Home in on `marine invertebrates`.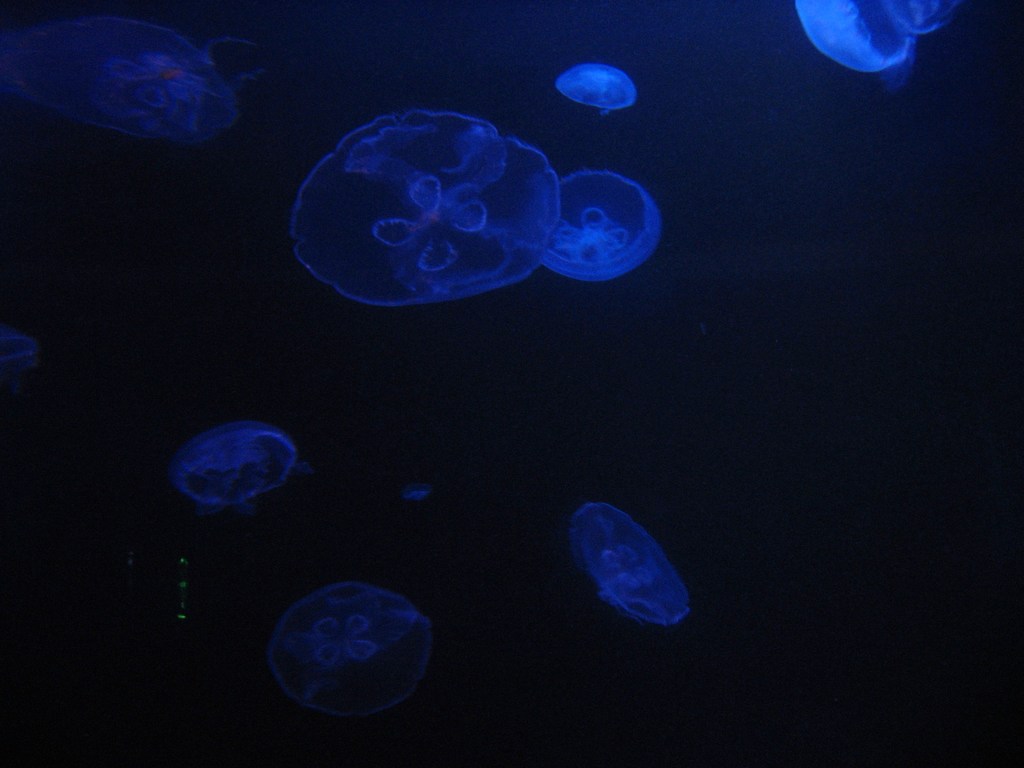
Homed in at locate(0, 5, 259, 145).
